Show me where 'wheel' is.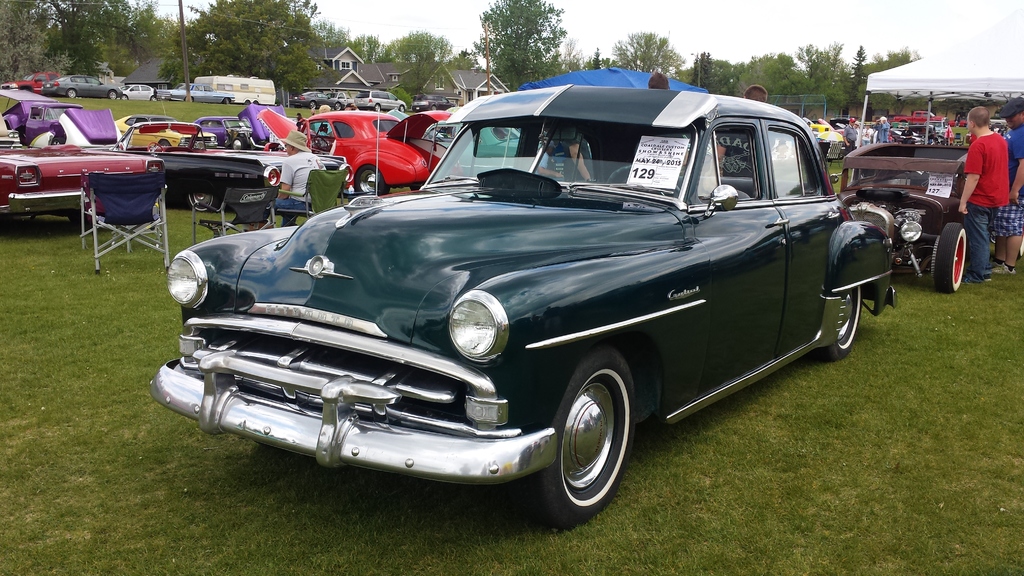
'wheel' is at rect(375, 104, 382, 111).
